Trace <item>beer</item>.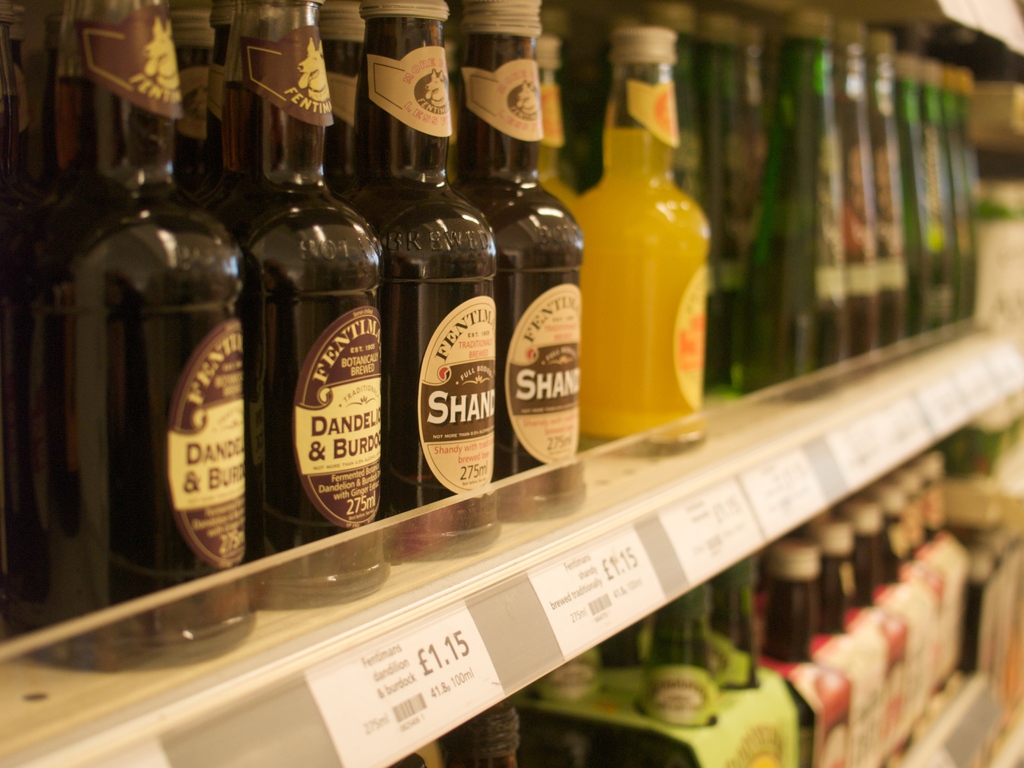
Traced to crop(897, 462, 959, 767).
